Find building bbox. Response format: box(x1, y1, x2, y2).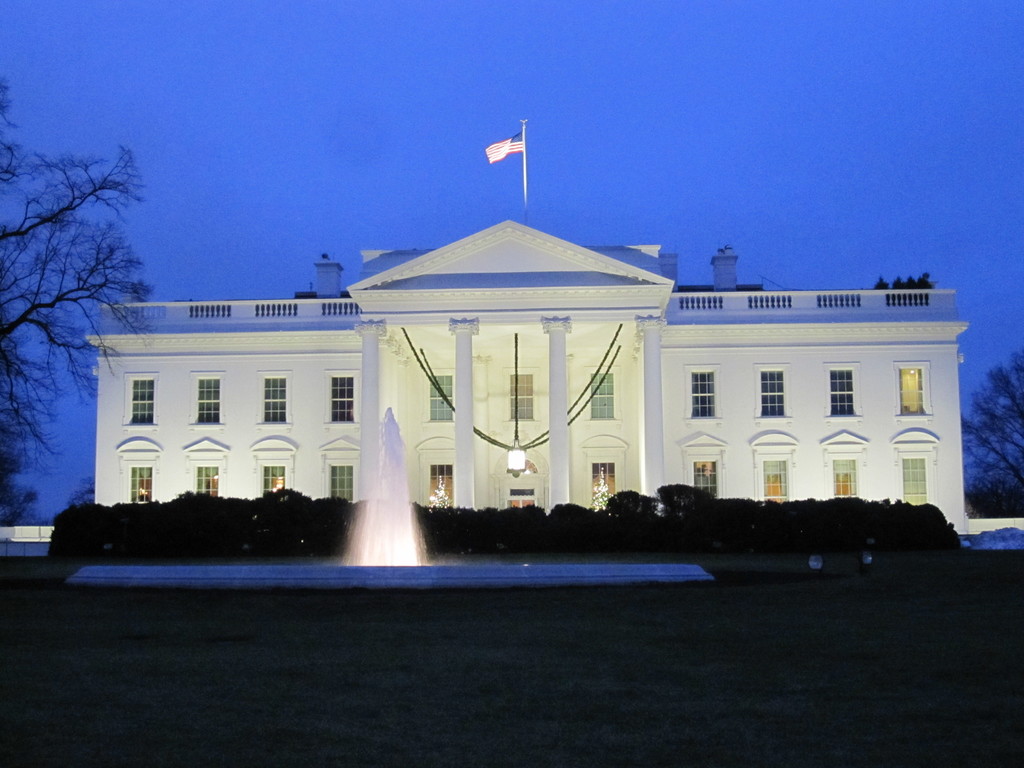
box(80, 217, 970, 532).
